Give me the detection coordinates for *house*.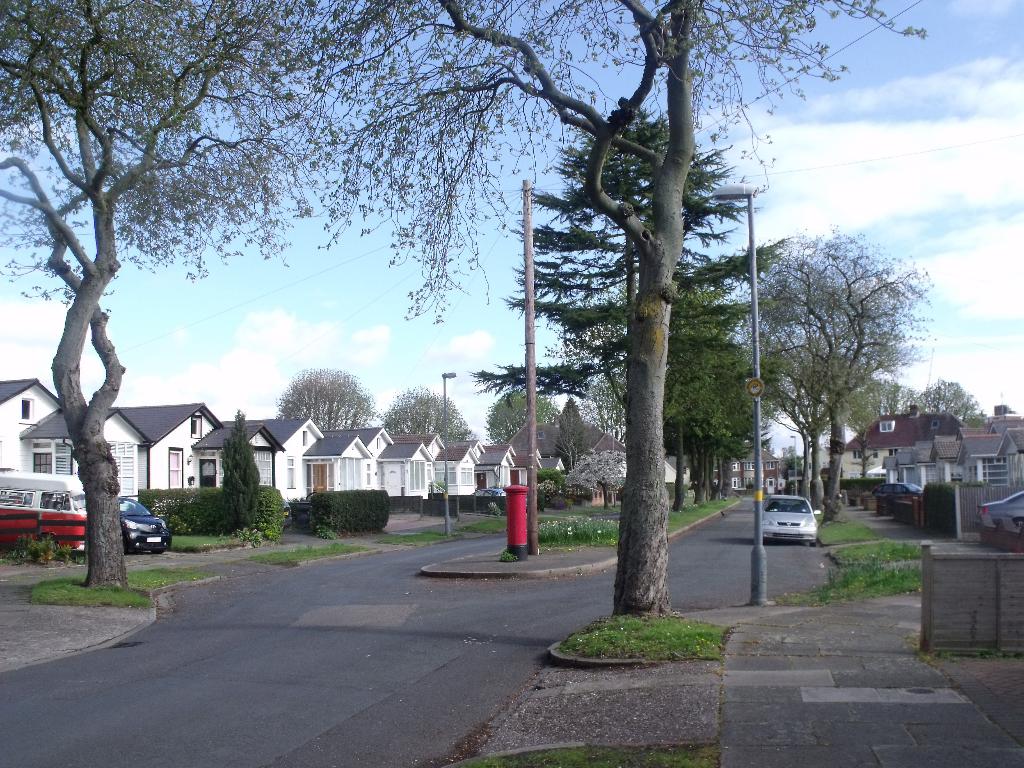
(x1=488, y1=441, x2=516, y2=482).
